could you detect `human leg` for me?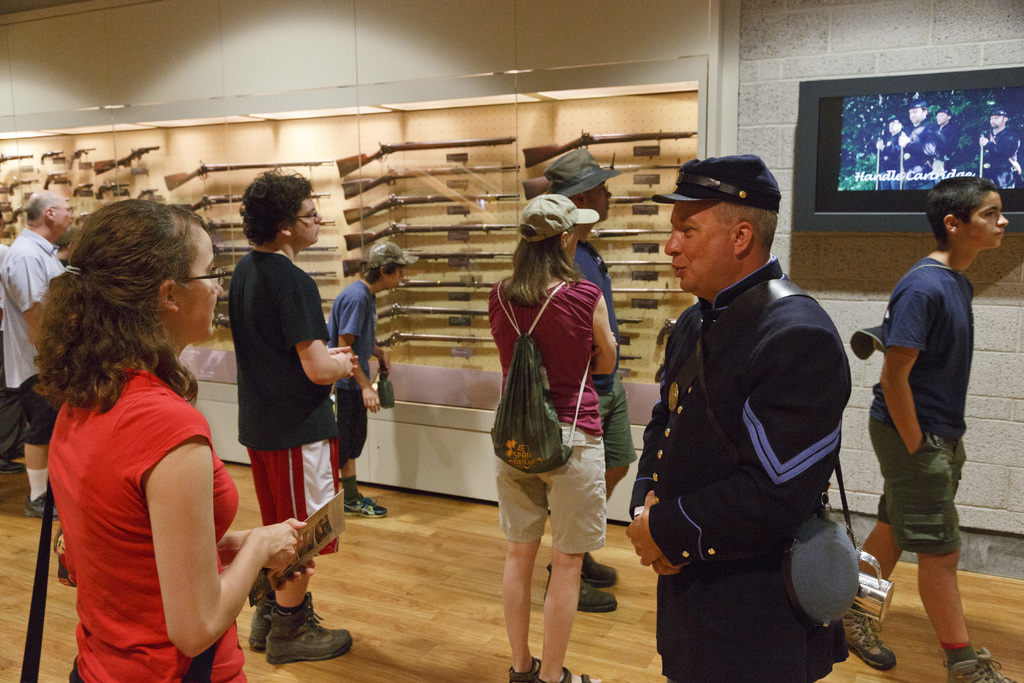
Detection result: bbox=[554, 379, 624, 580].
